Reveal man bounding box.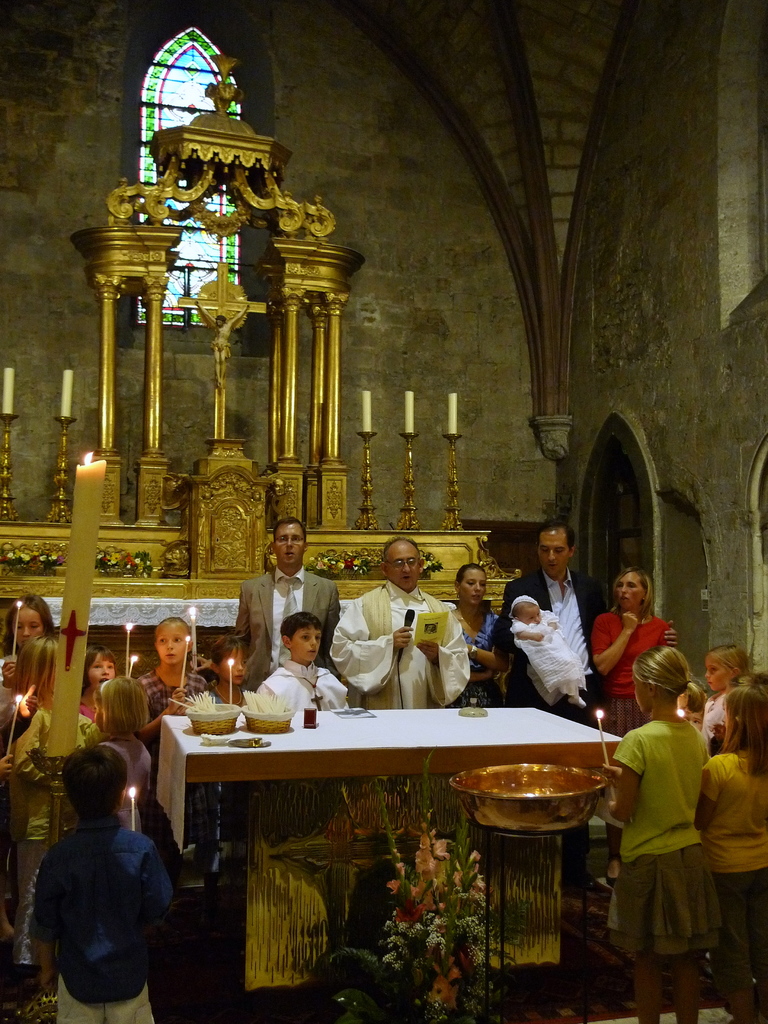
Revealed: bbox=[332, 536, 473, 711].
